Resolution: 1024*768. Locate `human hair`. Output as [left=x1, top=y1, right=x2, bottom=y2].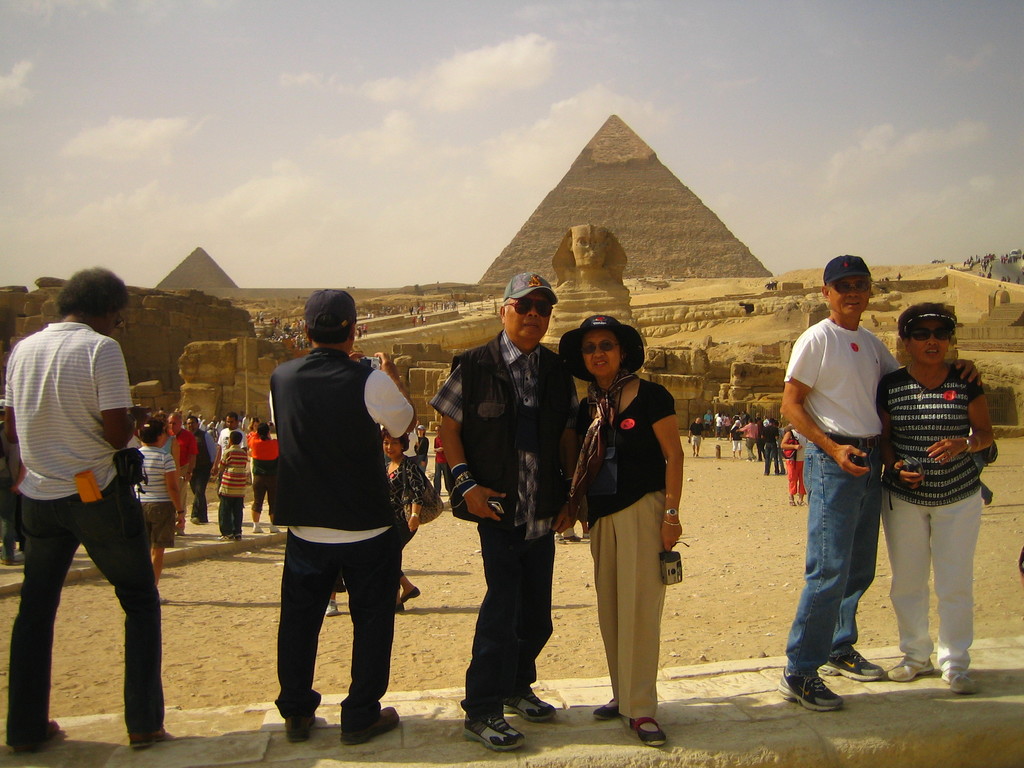
[left=304, top=286, right=355, bottom=342].
